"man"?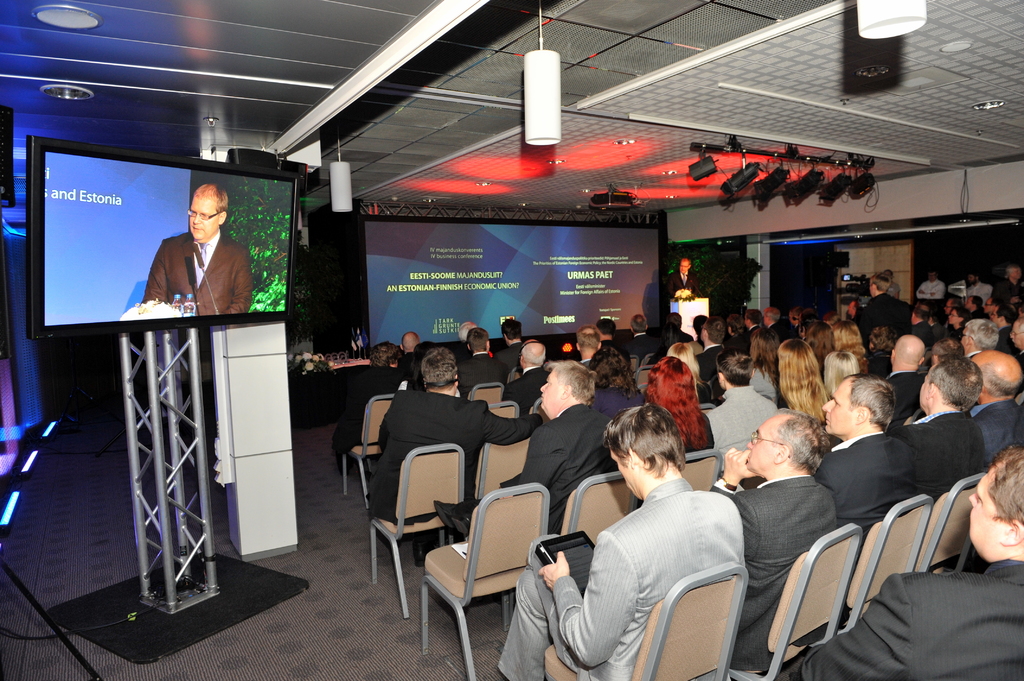
706:349:771:445
